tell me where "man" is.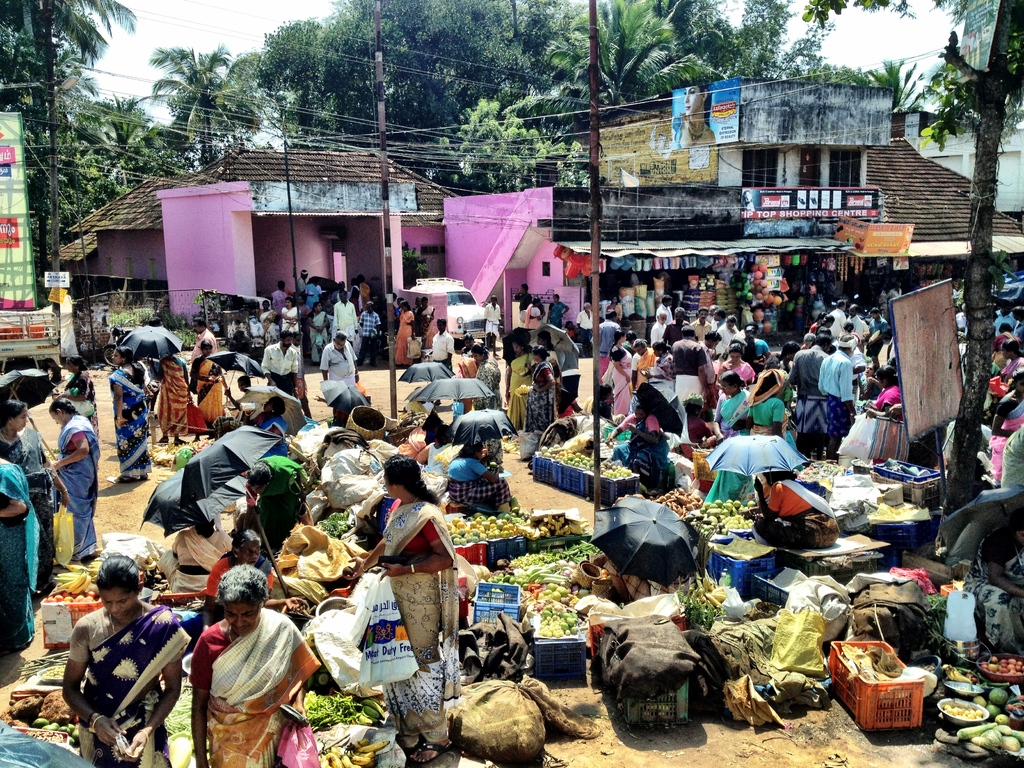
"man" is at [789, 327, 831, 456].
